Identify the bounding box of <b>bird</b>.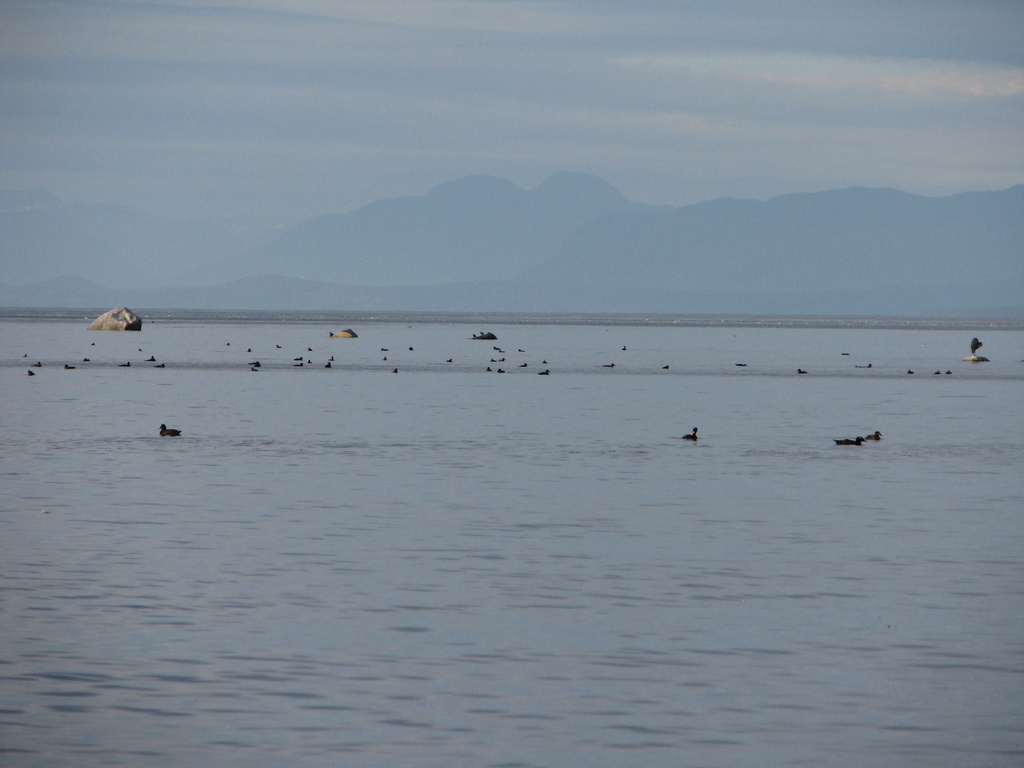
select_region(392, 369, 399, 371).
